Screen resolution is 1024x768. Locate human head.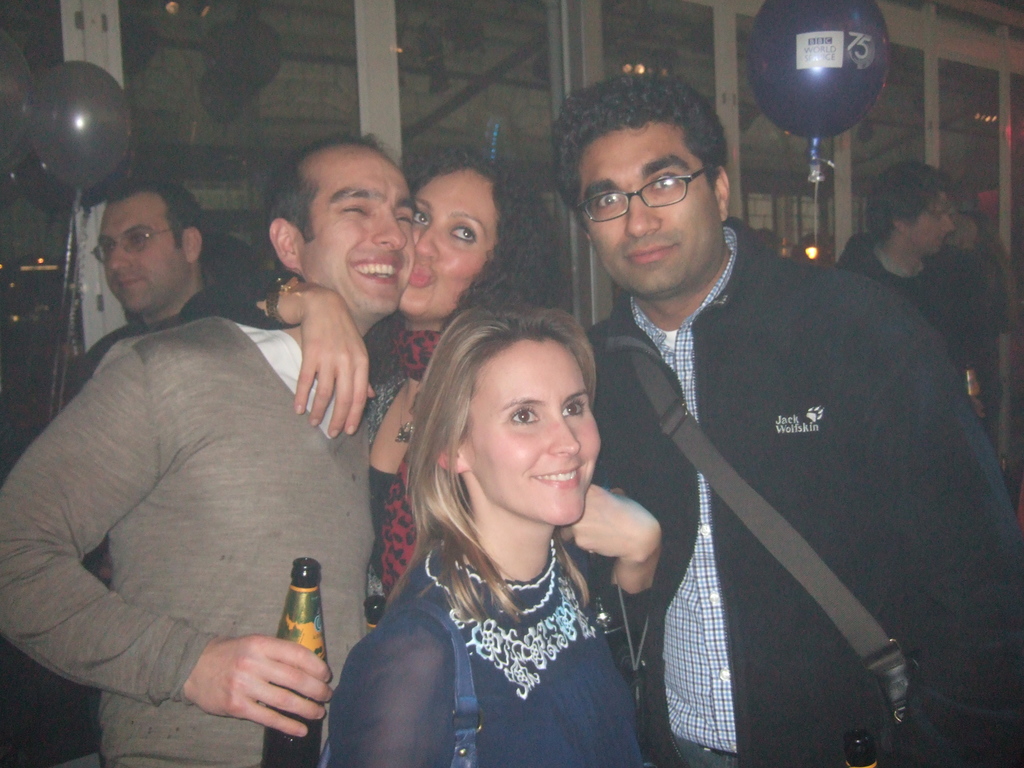
873, 161, 957, 261.
